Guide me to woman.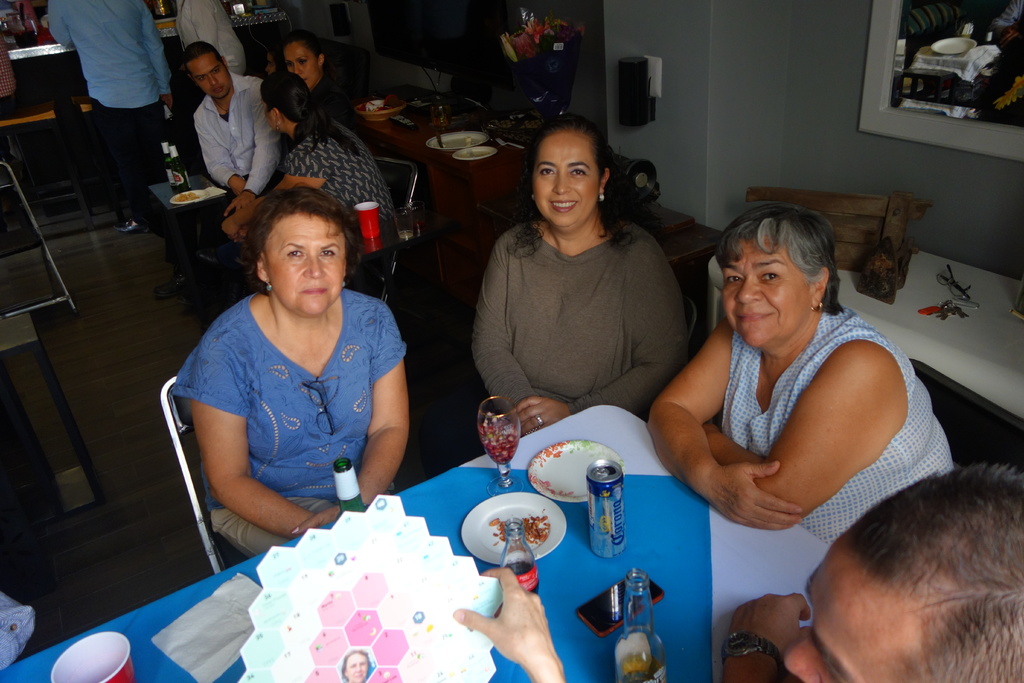
Guidance: bbox(175, 181, 408, 555).
